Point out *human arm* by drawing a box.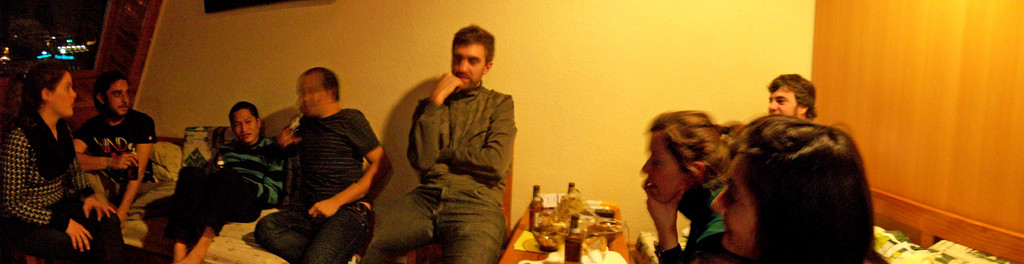
left=406, top=70, right=463, bottom=175.
